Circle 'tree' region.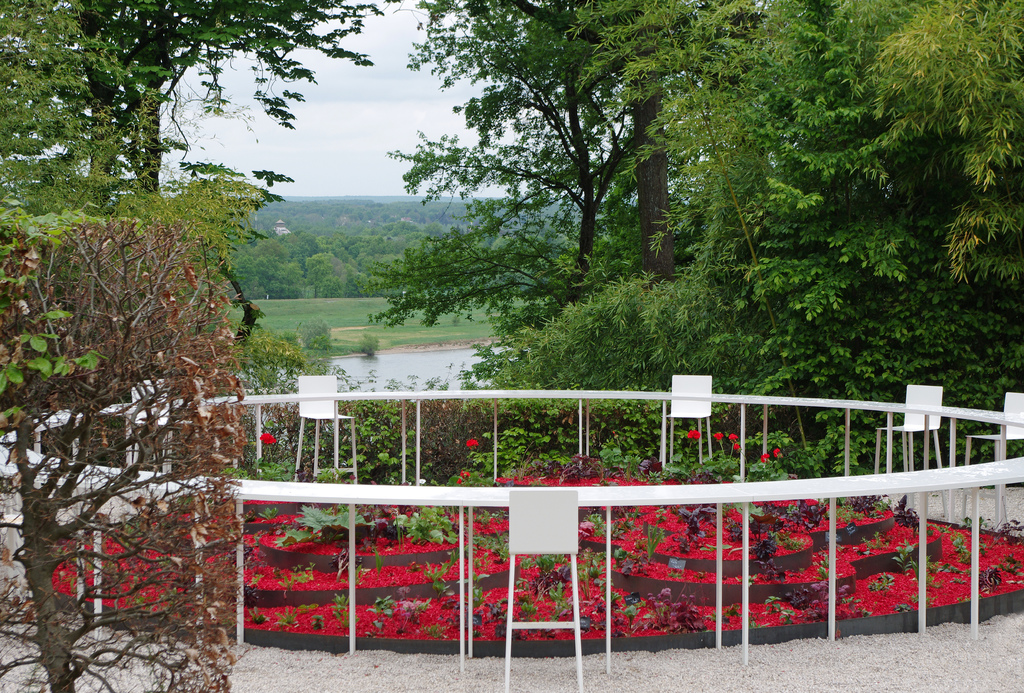
Region: {"left": 17, "top": 0, "right": 379, "bottom": 322}.
